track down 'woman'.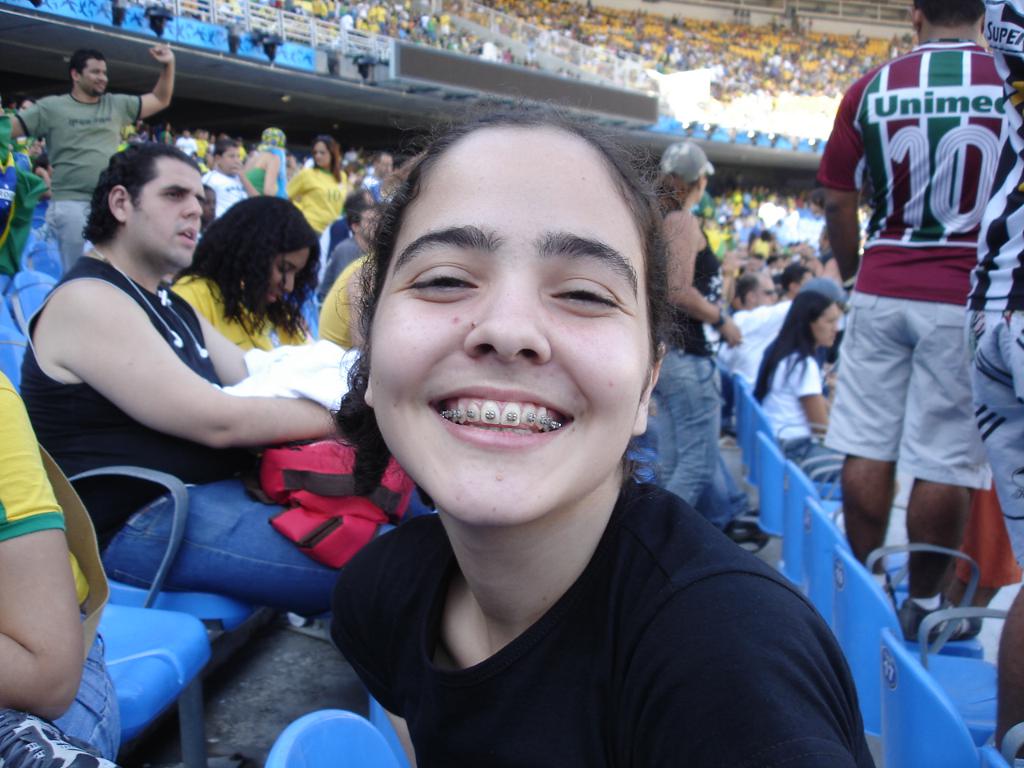
Tracked to 320/94/880/767.
